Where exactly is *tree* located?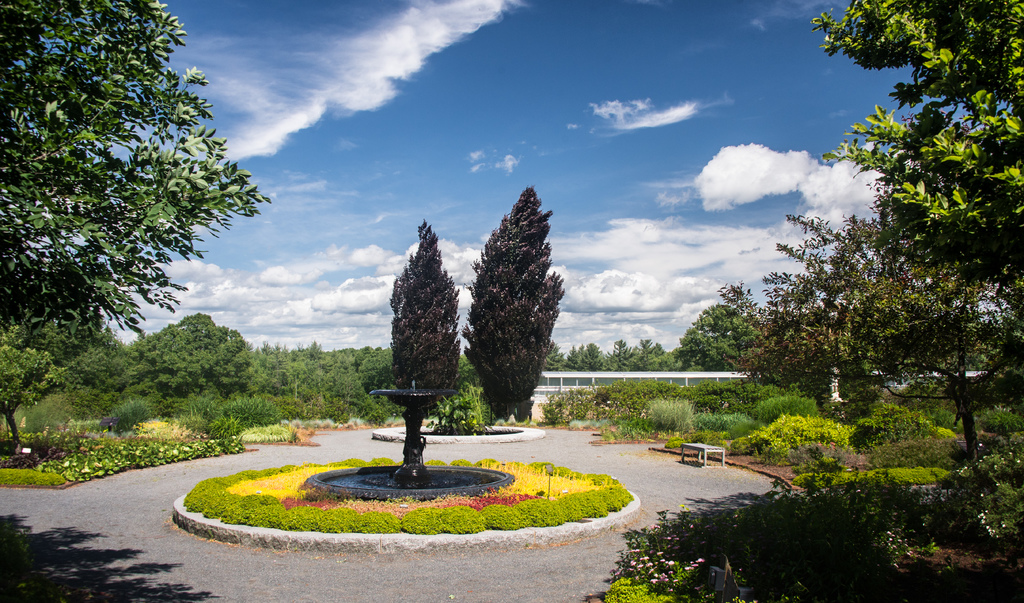
Its bounding box is box(461, 184, 564, 422).
